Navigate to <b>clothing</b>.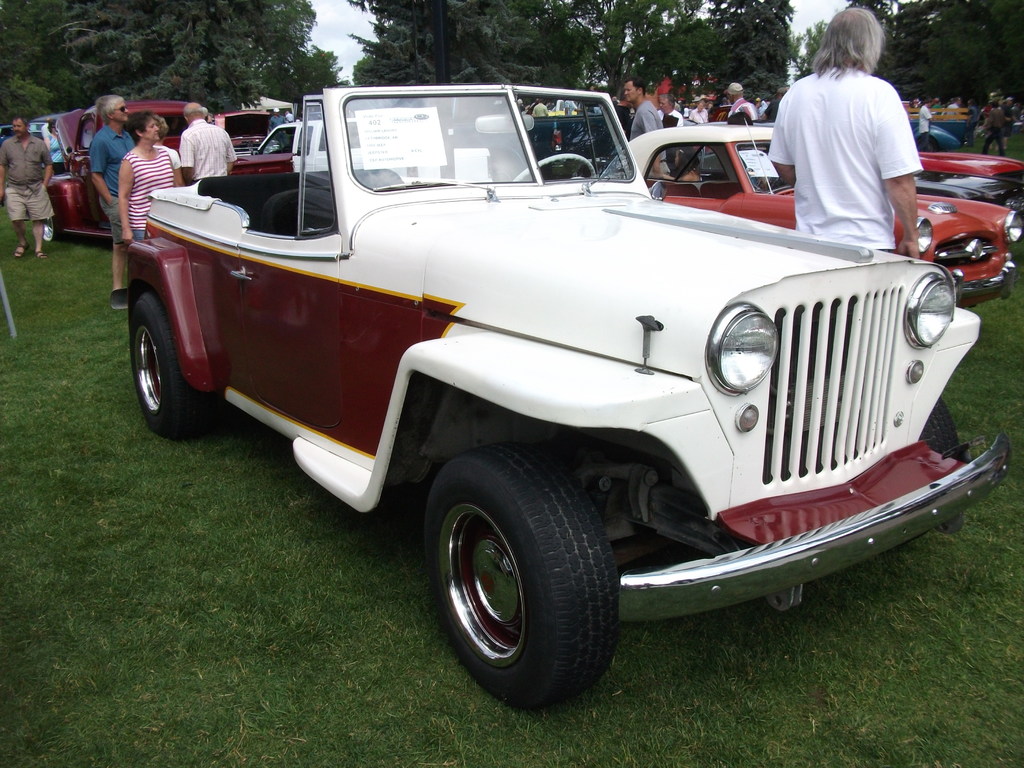
Navigation target: <box>627,99,671,175</box>.
